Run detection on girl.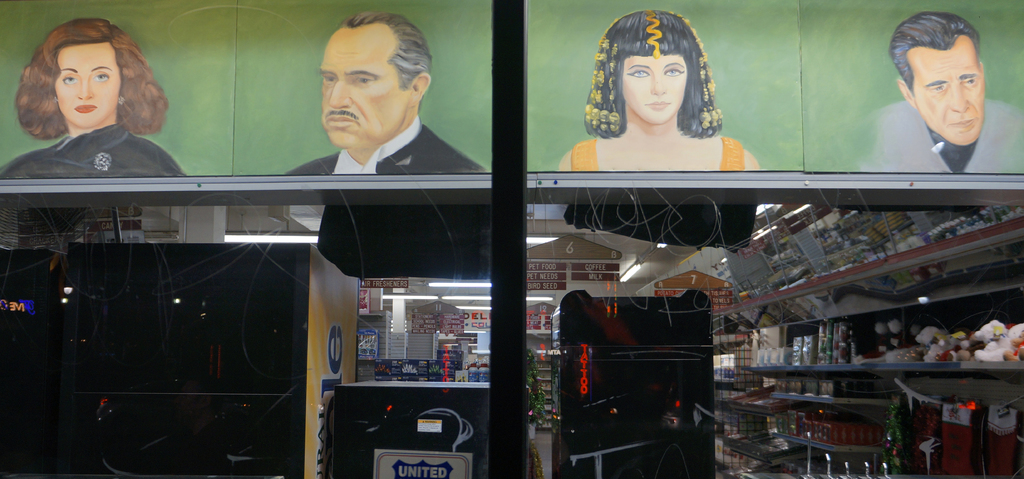
Result: bbox(554, 13, 764, 172).
